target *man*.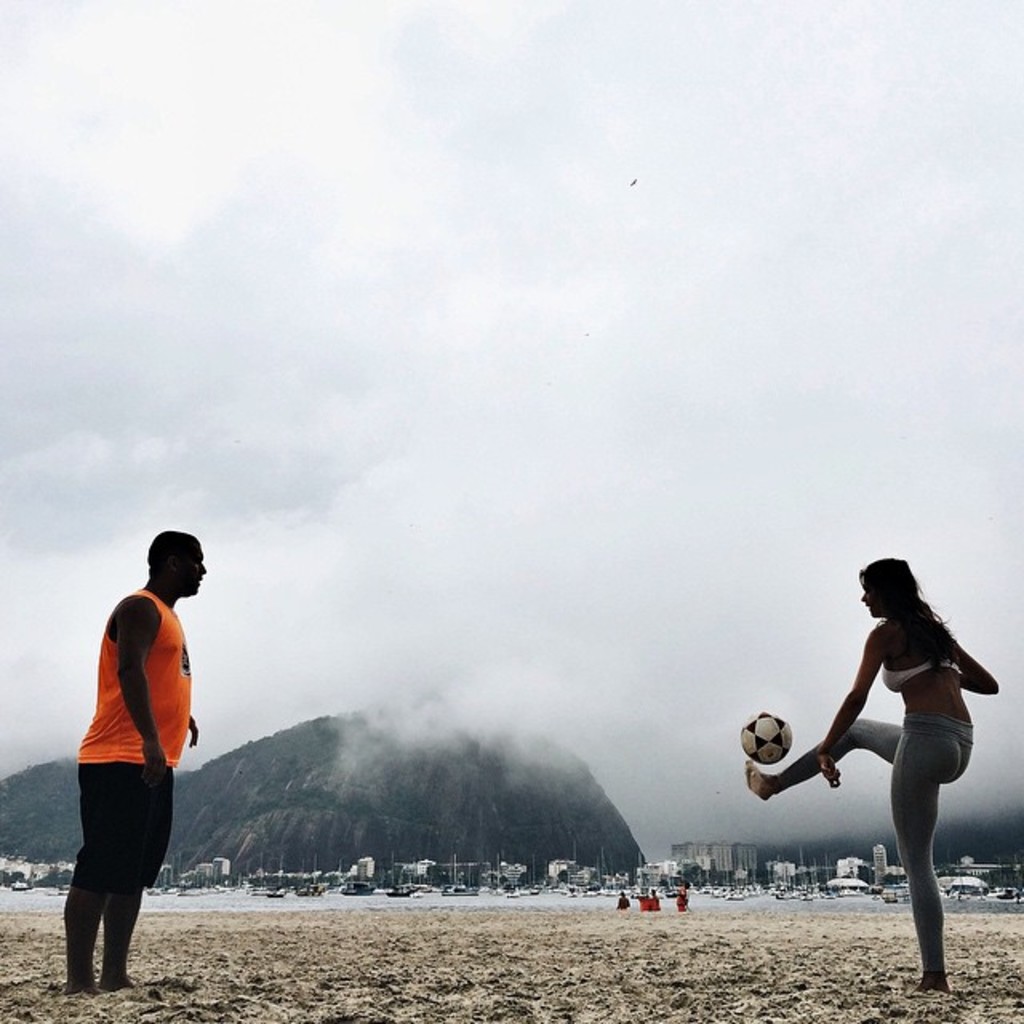
Target region: detection(46, 530, 202, 989).
